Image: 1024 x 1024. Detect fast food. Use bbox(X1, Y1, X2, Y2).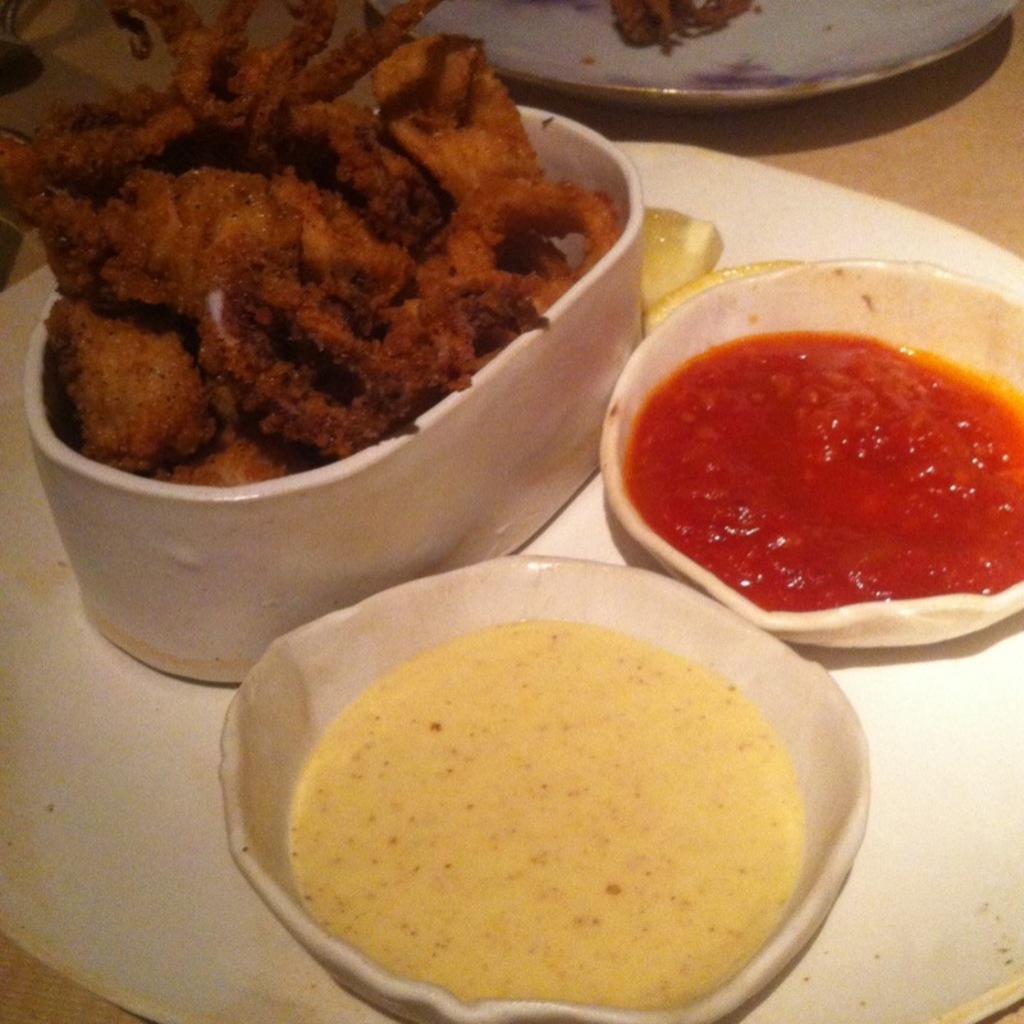
bbox(3, 0, 632, 511).
